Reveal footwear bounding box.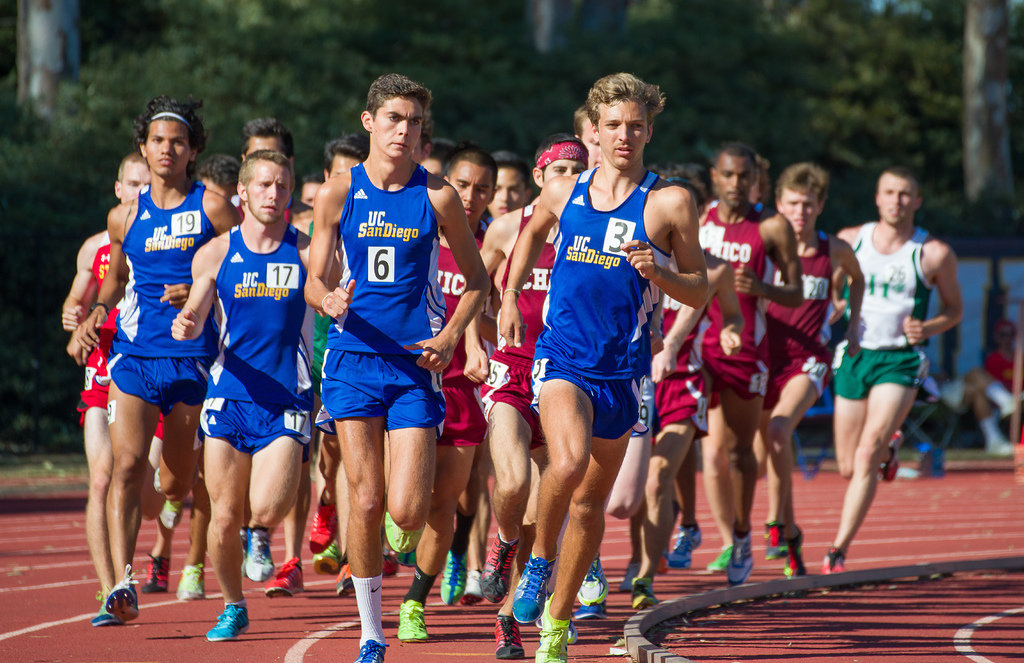
Revealed: left=313, top=539, right=339, bottom=571.
